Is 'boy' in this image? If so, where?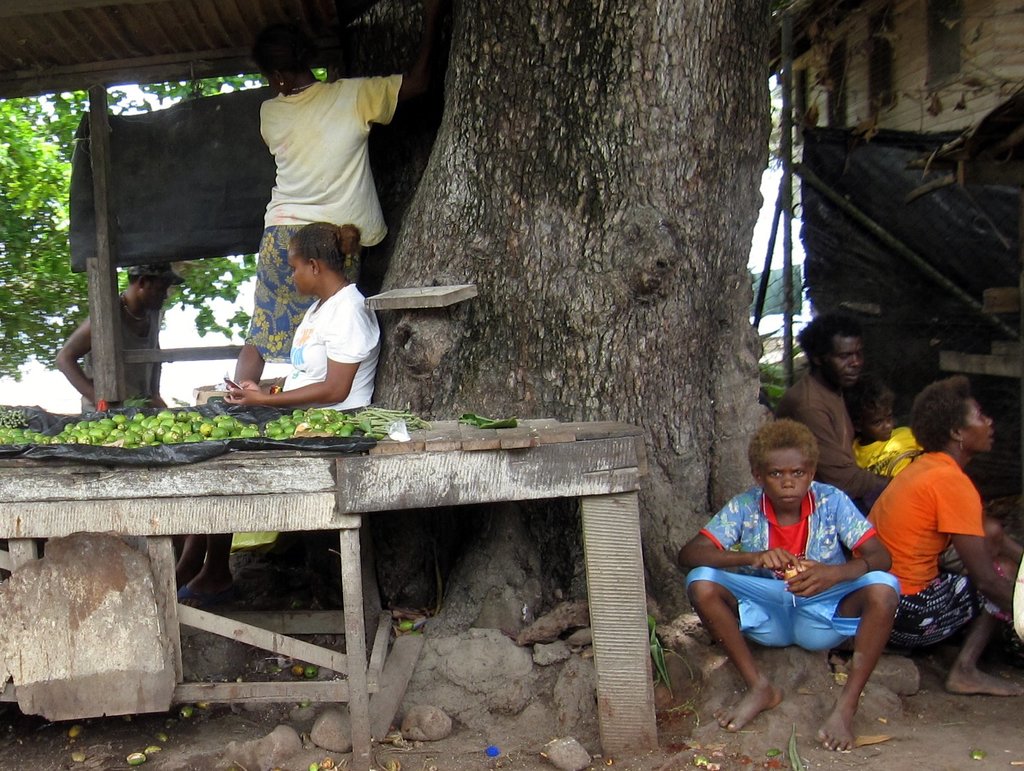
Yes, at BBox(844, 379, 927, 505).
